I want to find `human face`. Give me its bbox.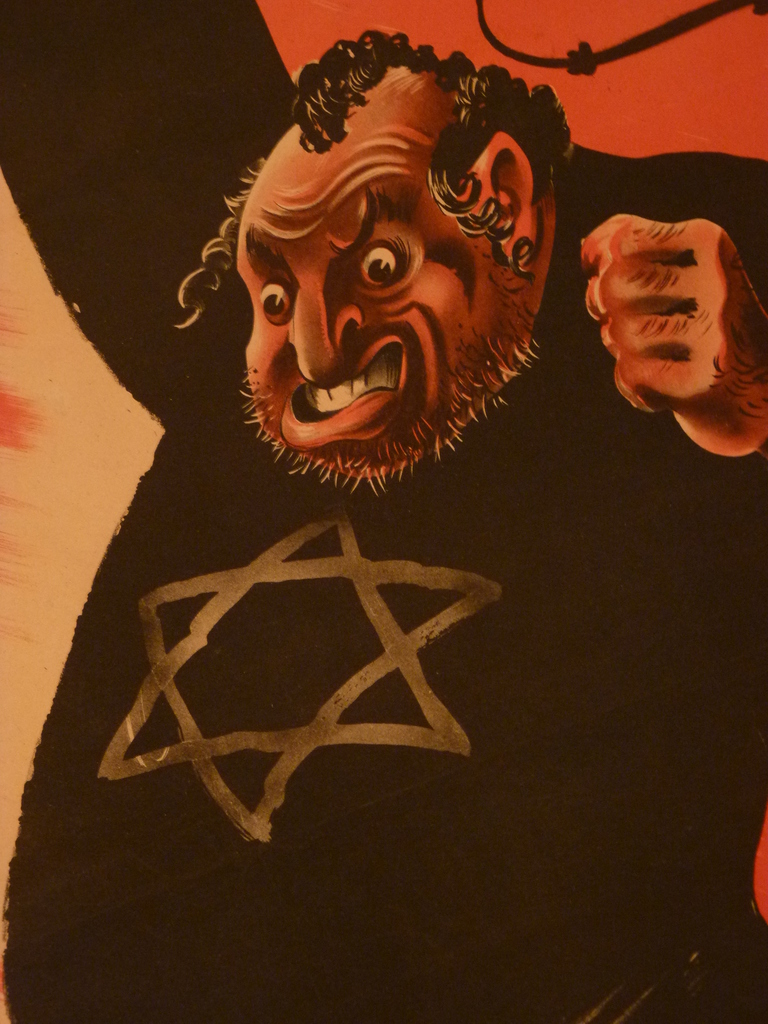
[239, 125, 535, 491].
